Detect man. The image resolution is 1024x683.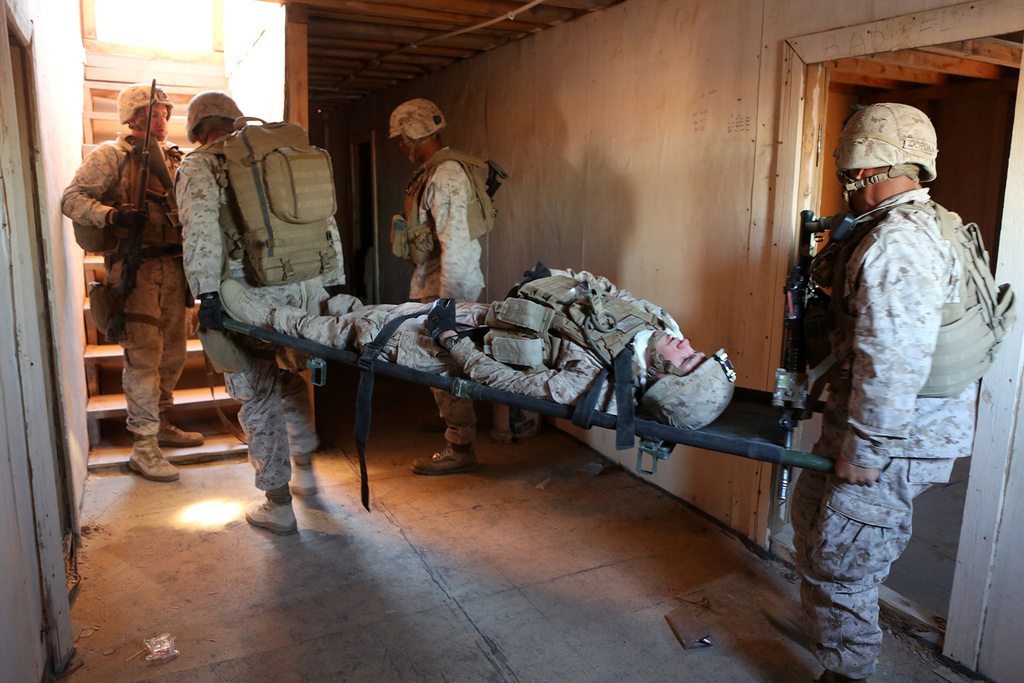
detection(70, 95, 206, 472).
